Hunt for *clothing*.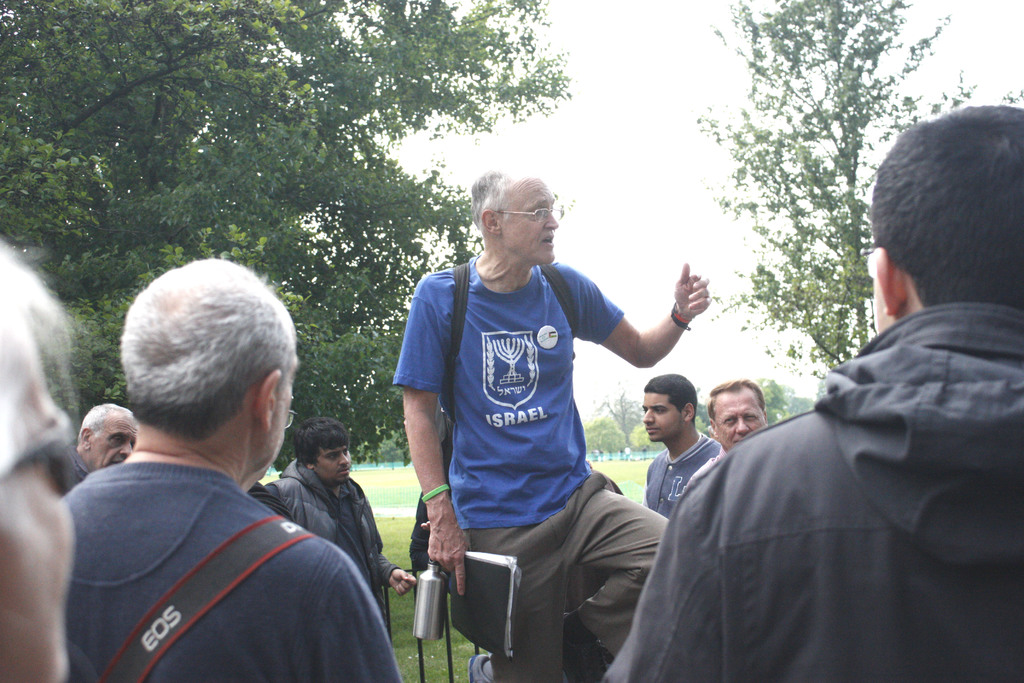
Hunted down at <region>604, 300, 1023, 682</region>.
